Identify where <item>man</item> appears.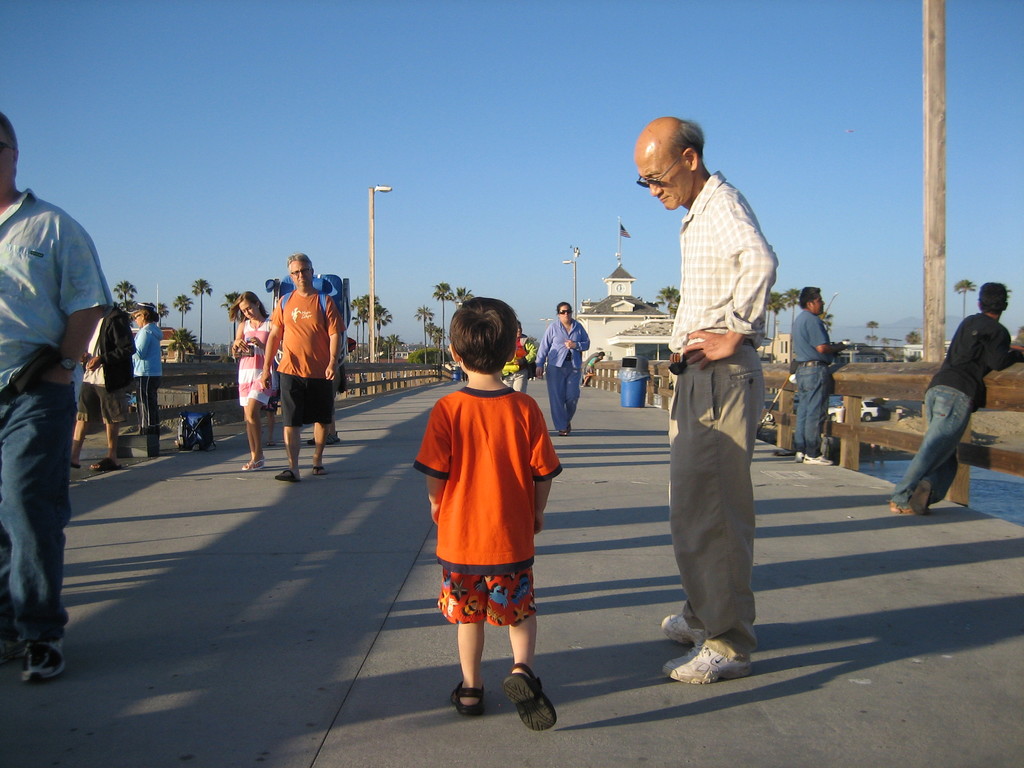
Appears at {"x1": 790, "y1": 285, "x2": 839, "y2": 466}.
